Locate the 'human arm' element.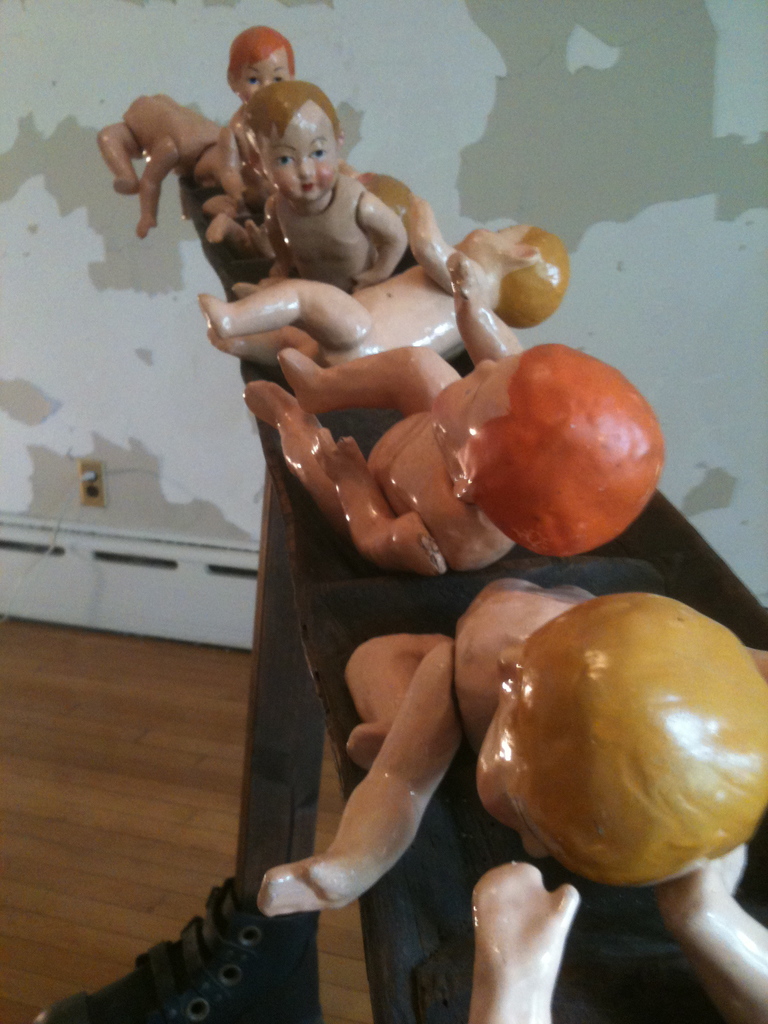
Element bbox: 290, 630, 485, 927.
